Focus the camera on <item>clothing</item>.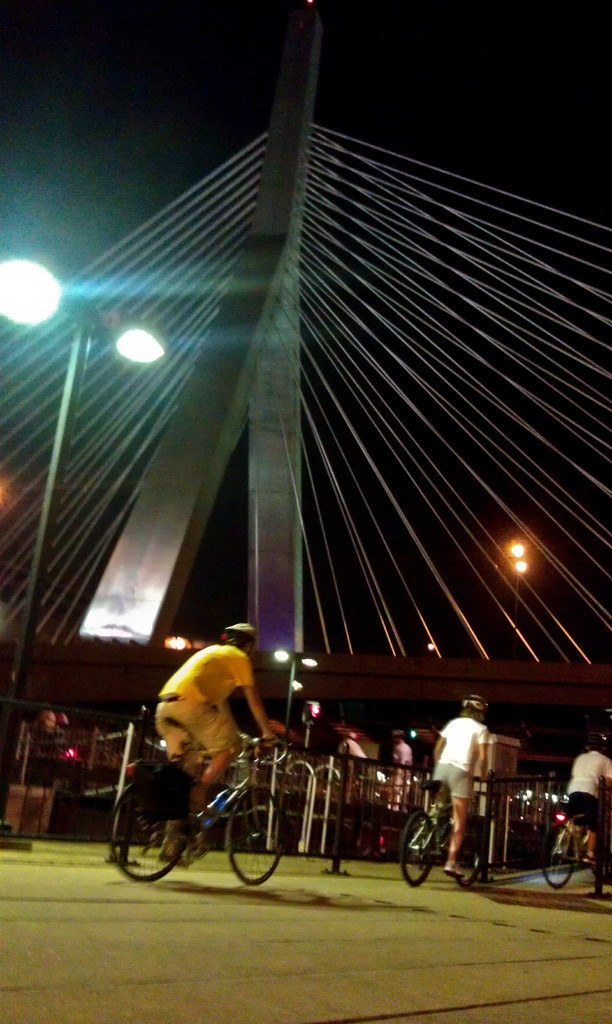
Focus region: 443,713,485,790.
